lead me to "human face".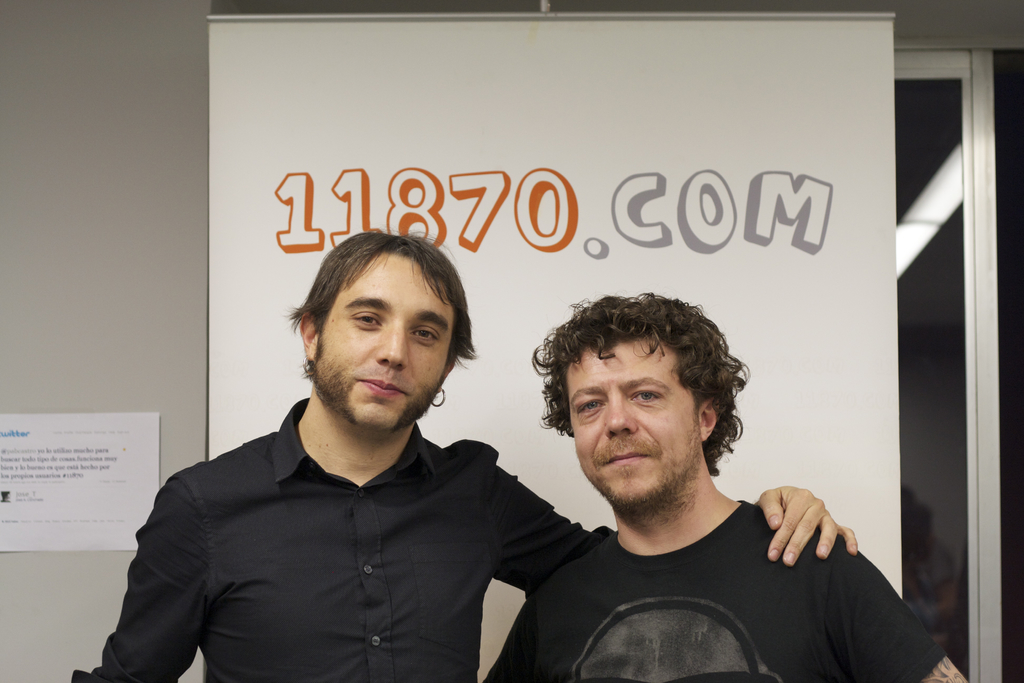
Lead to select_region(566, 339, 712, 508).
